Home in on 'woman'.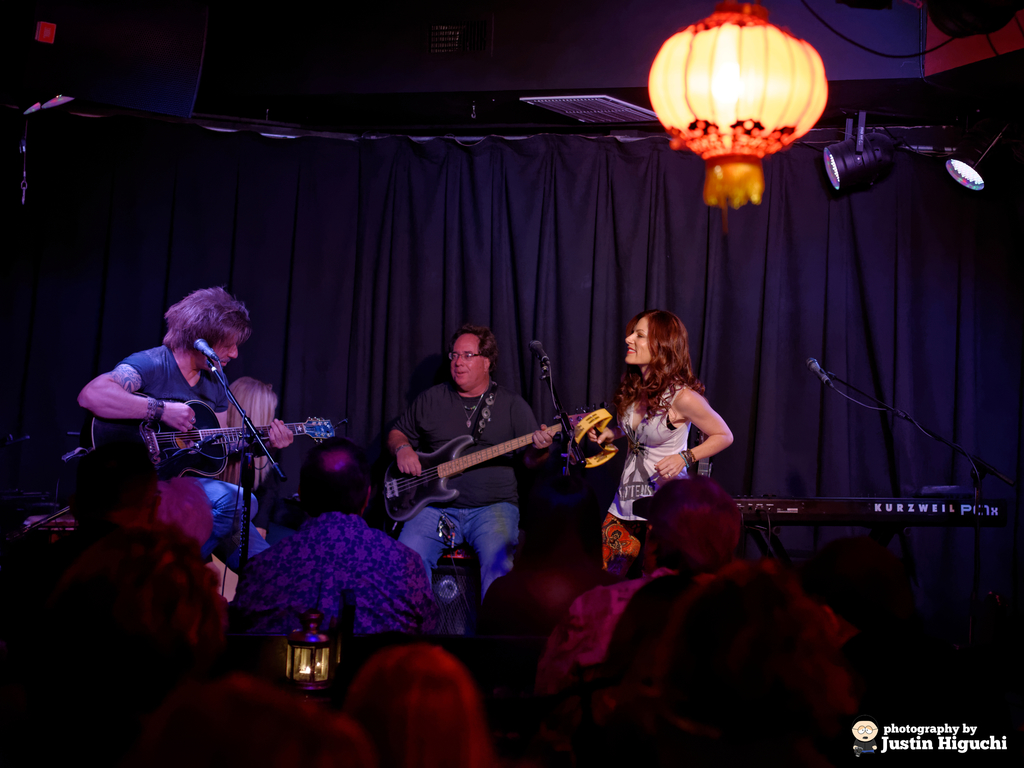
Homed in at bbox(573, 572, 880, 767).
